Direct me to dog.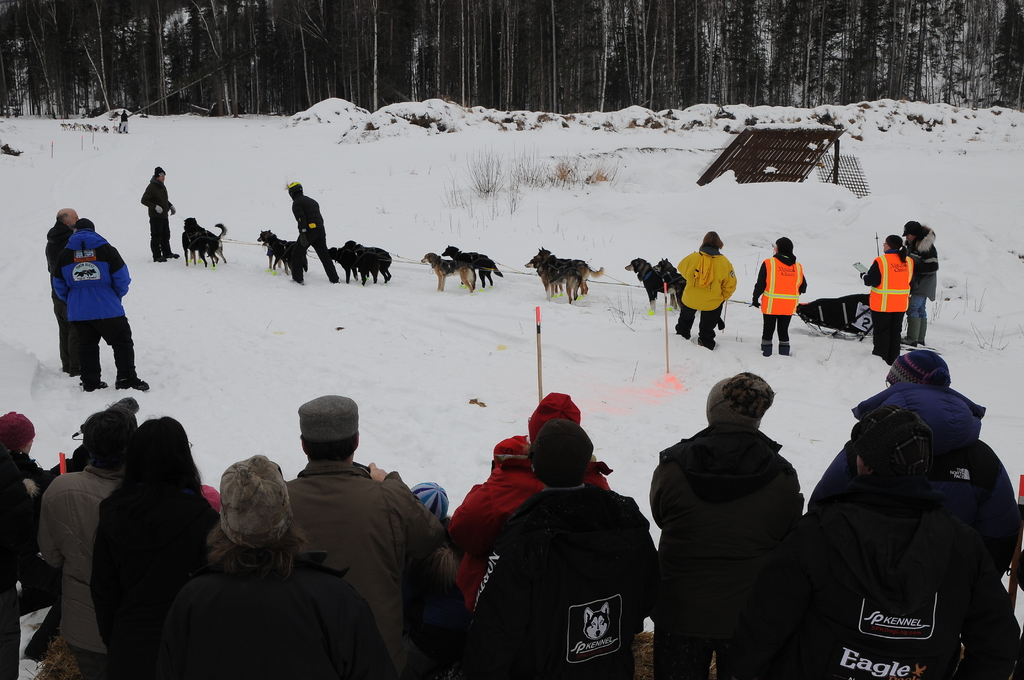
Direction: [left=534, top=249, right=602, bottom=297].
